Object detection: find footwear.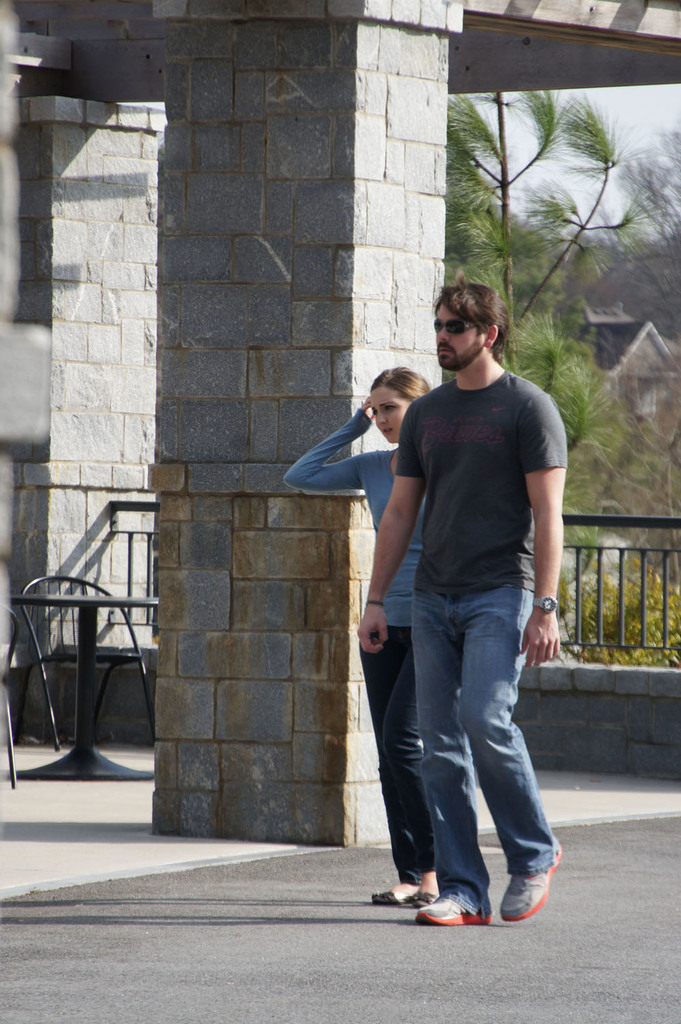
crop(416, 890, 490, 924).
